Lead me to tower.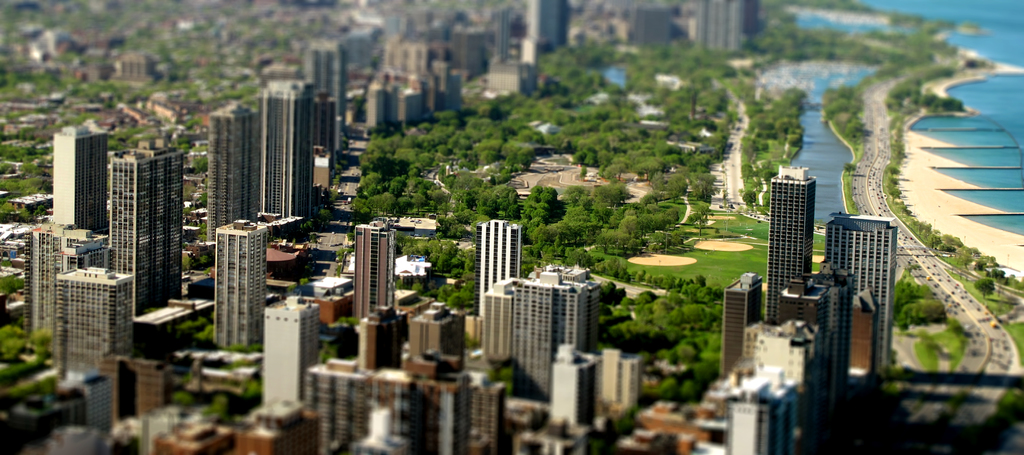
Lead to bbox(356, 221, 405, 343).
